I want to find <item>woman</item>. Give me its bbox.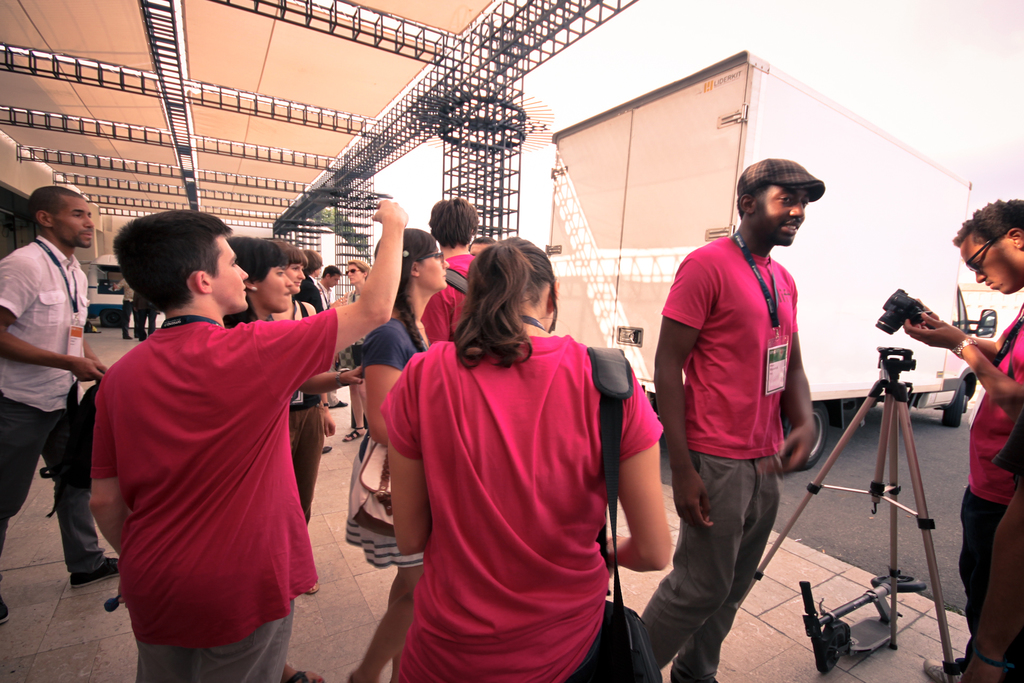
bbox=(350, 226, 450, 682).
